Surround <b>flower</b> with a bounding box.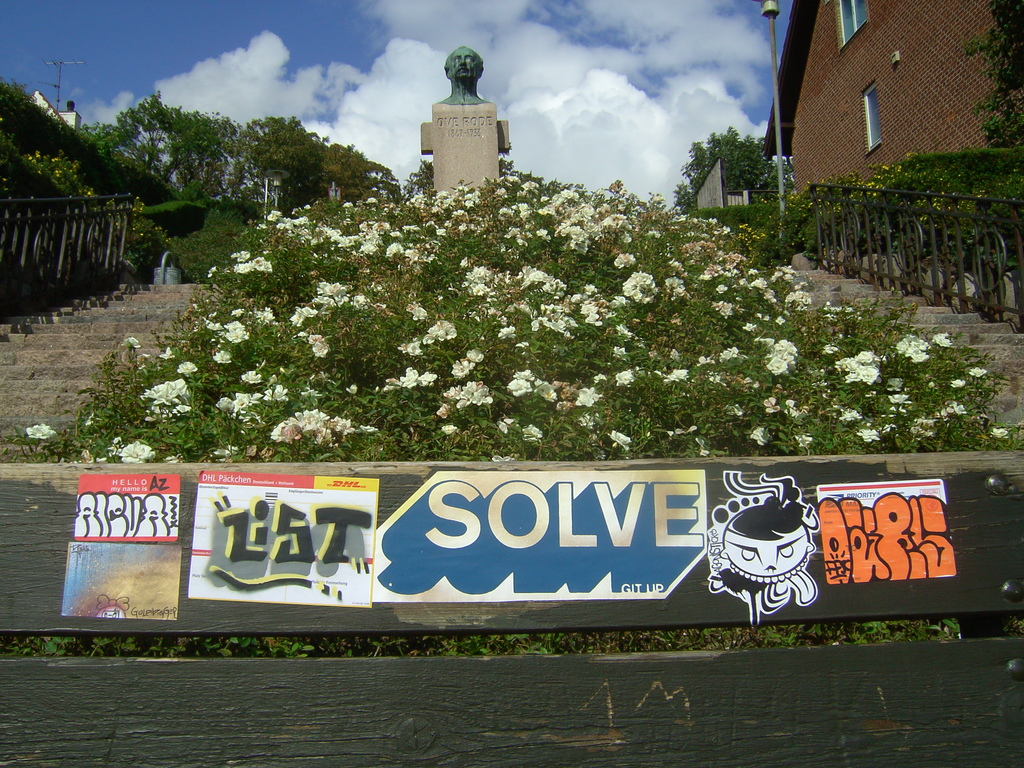
left=227, top=326, right=249, bottom=347.
